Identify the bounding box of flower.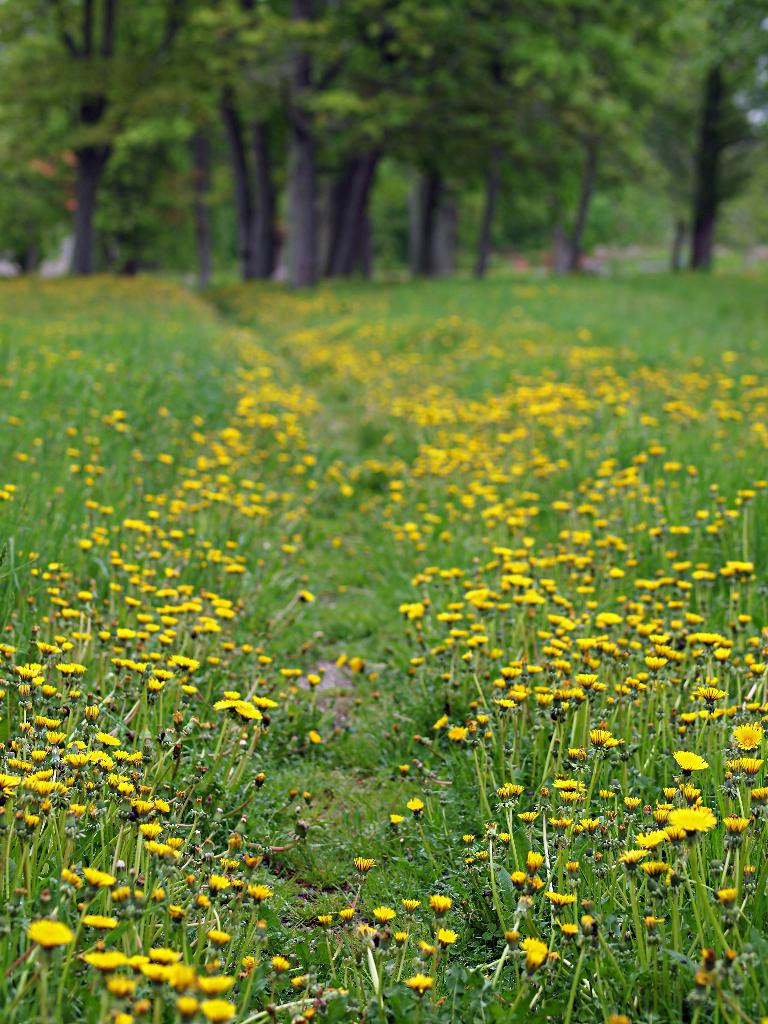
(left=216, top=858, right=240, bottom=870).
